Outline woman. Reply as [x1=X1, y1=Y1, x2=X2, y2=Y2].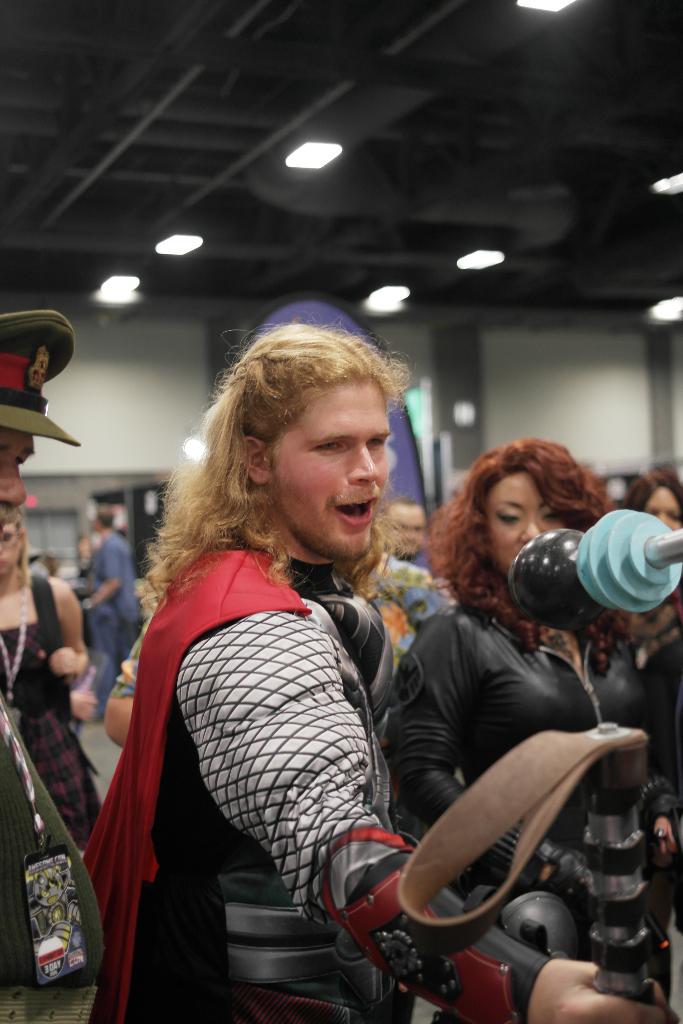
[x1=382, y1=435, x2=676, y2=1023].
